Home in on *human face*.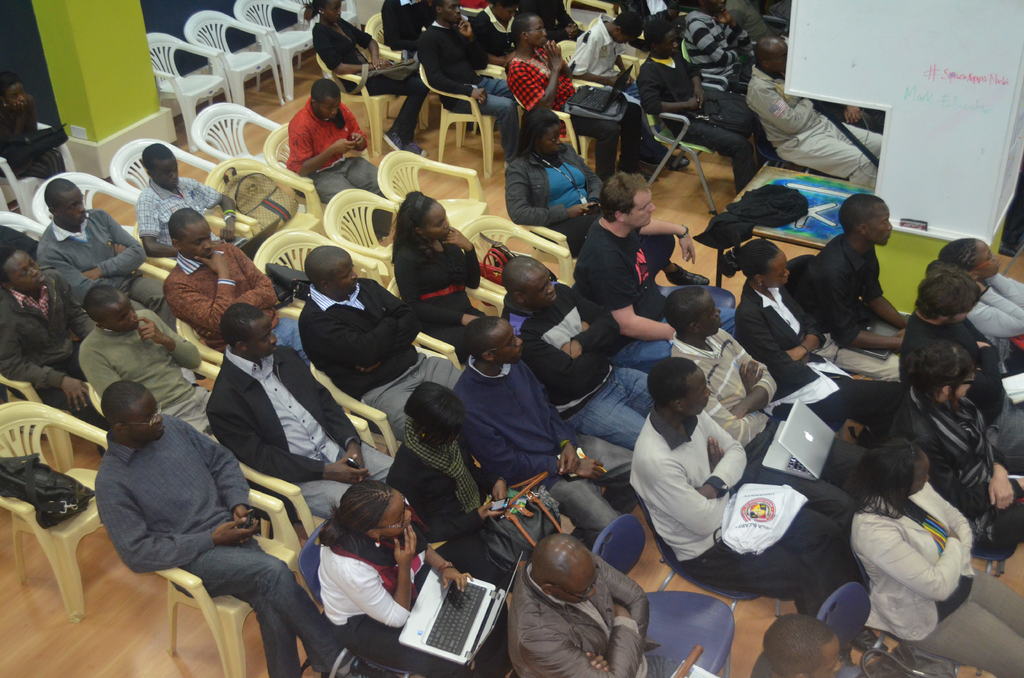
Homed in at [left=863, top=207, right=894, bottom=245].
